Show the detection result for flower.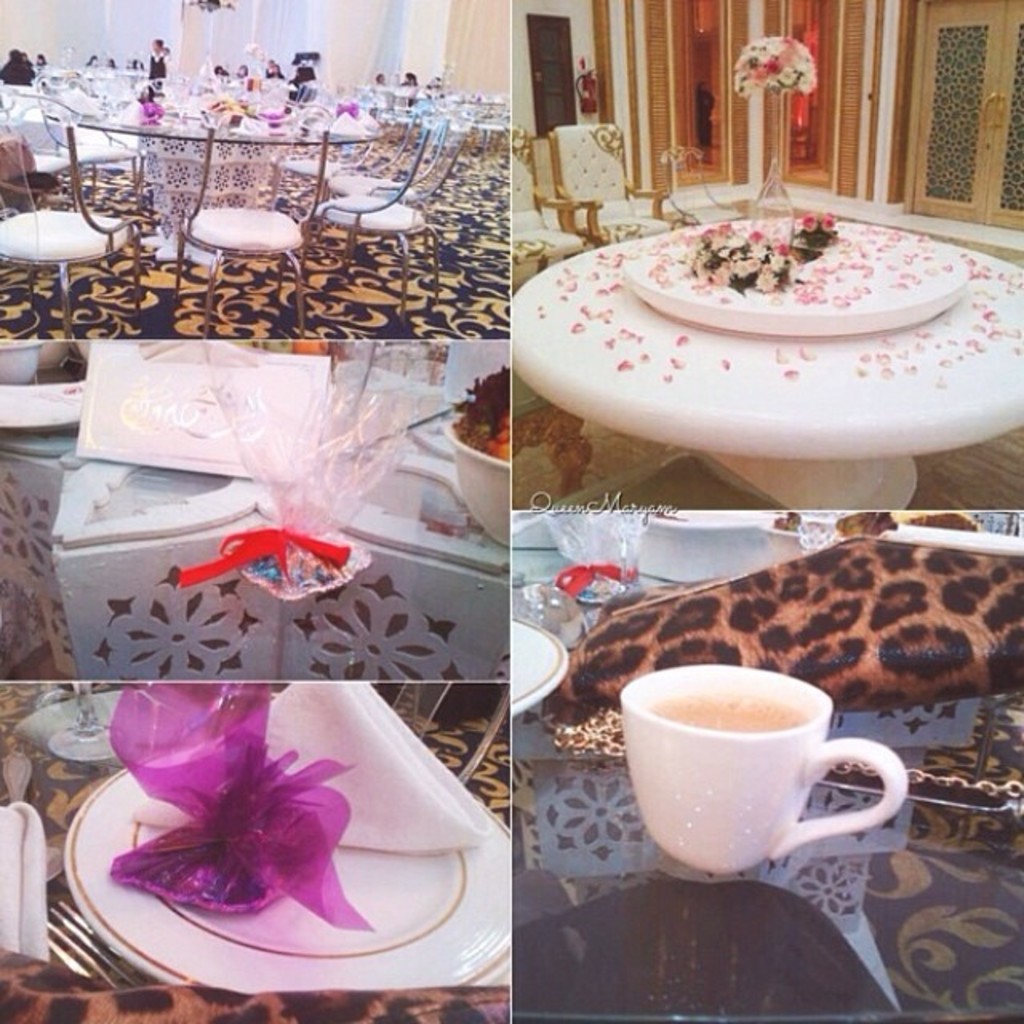
box=[106, 675, 378, 936].
